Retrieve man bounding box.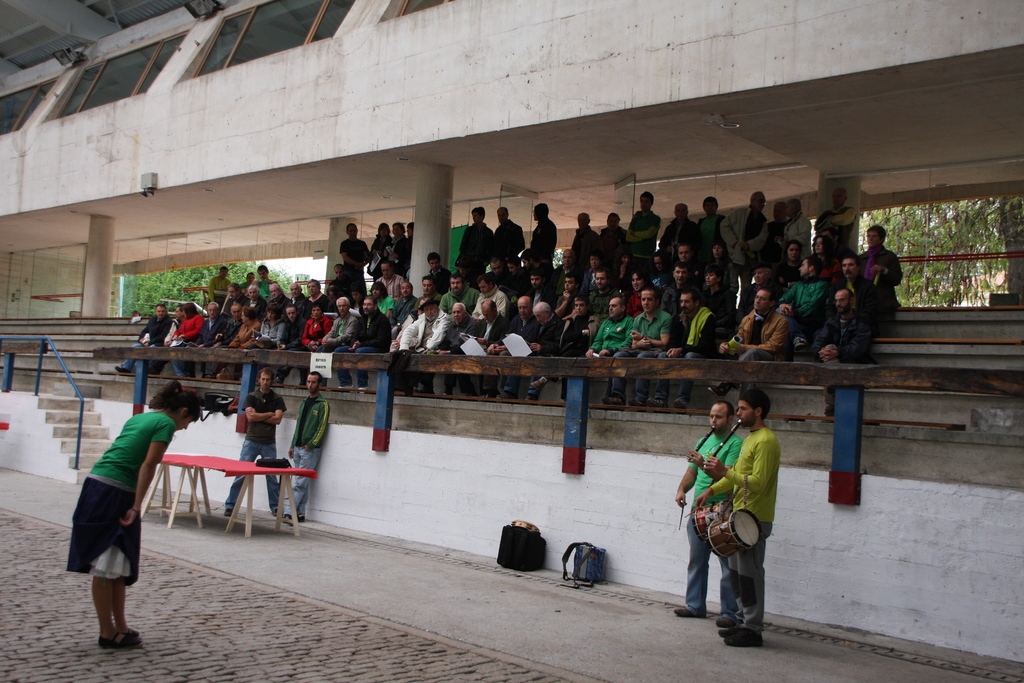
Bounding box: 485:293:543:398.
